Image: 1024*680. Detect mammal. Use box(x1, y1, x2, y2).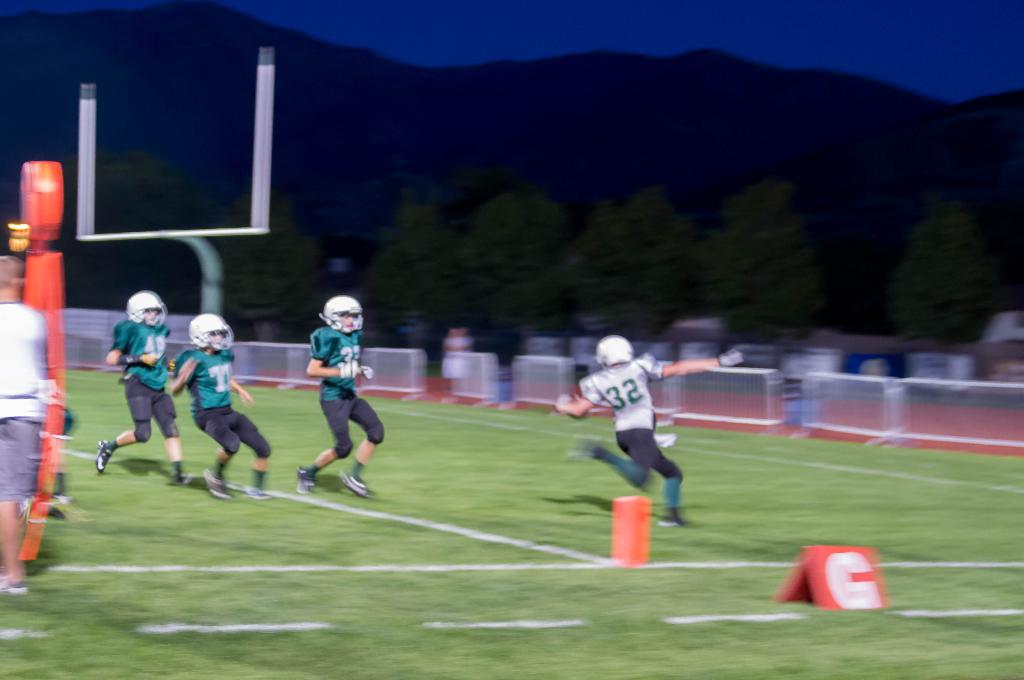
box(295, 295, 384, 494).
